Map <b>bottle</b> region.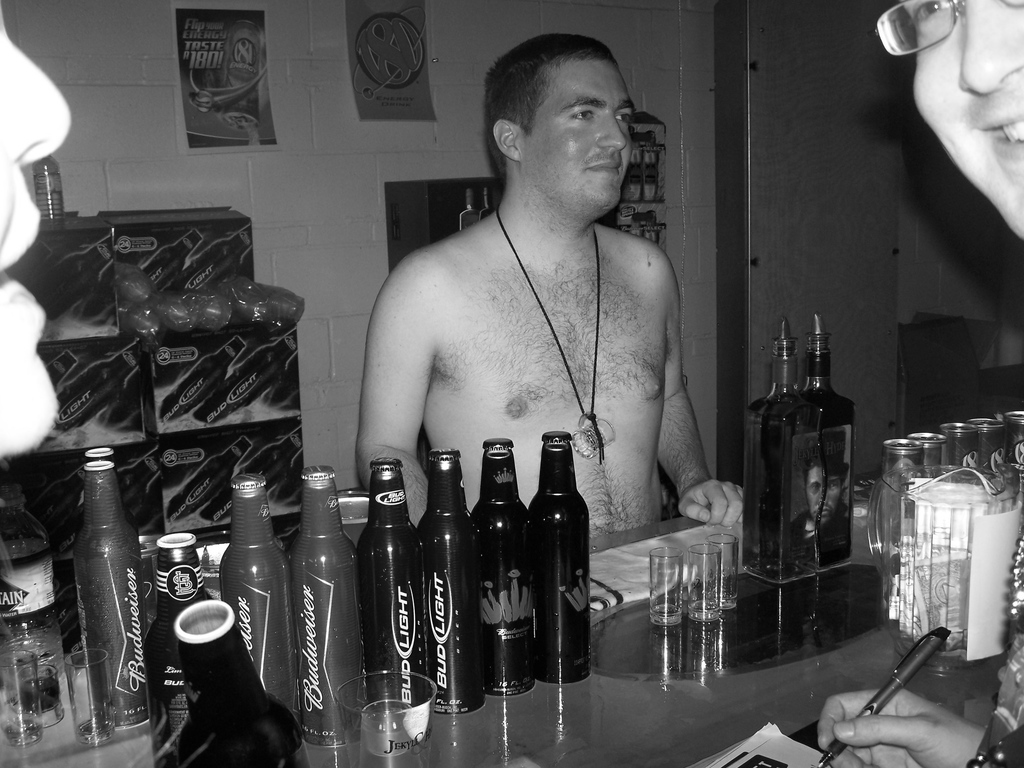
Mapped to (78,444,113,514).
